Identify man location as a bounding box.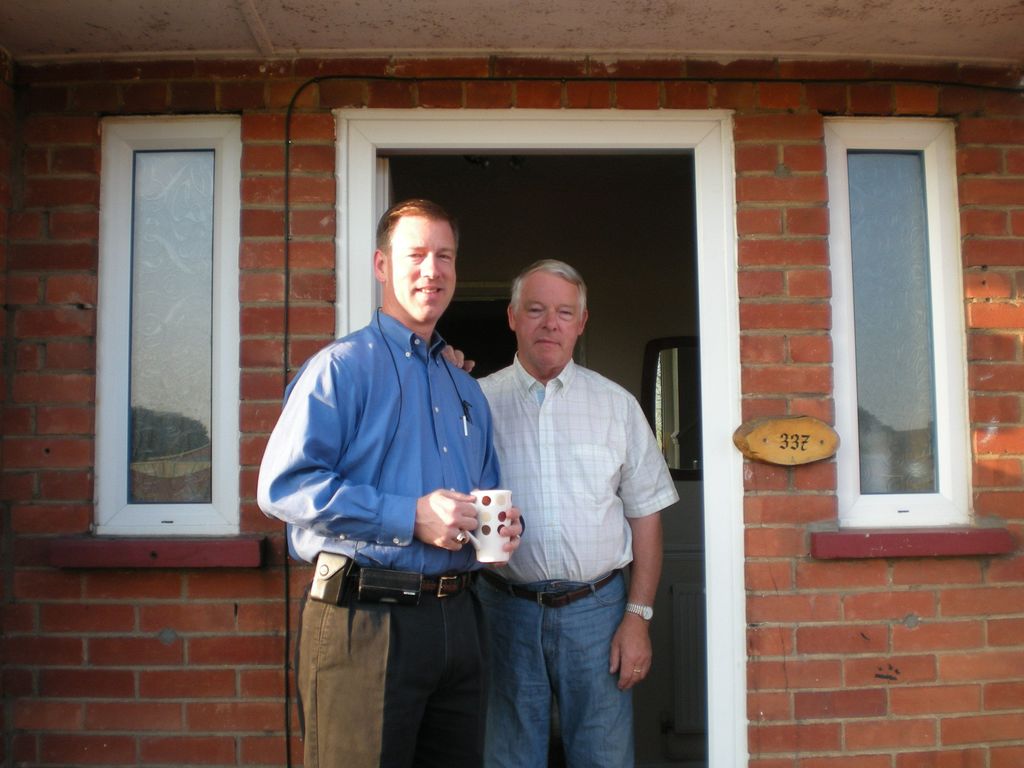
<bbox>271, 188, 530, 743</bbox>.
